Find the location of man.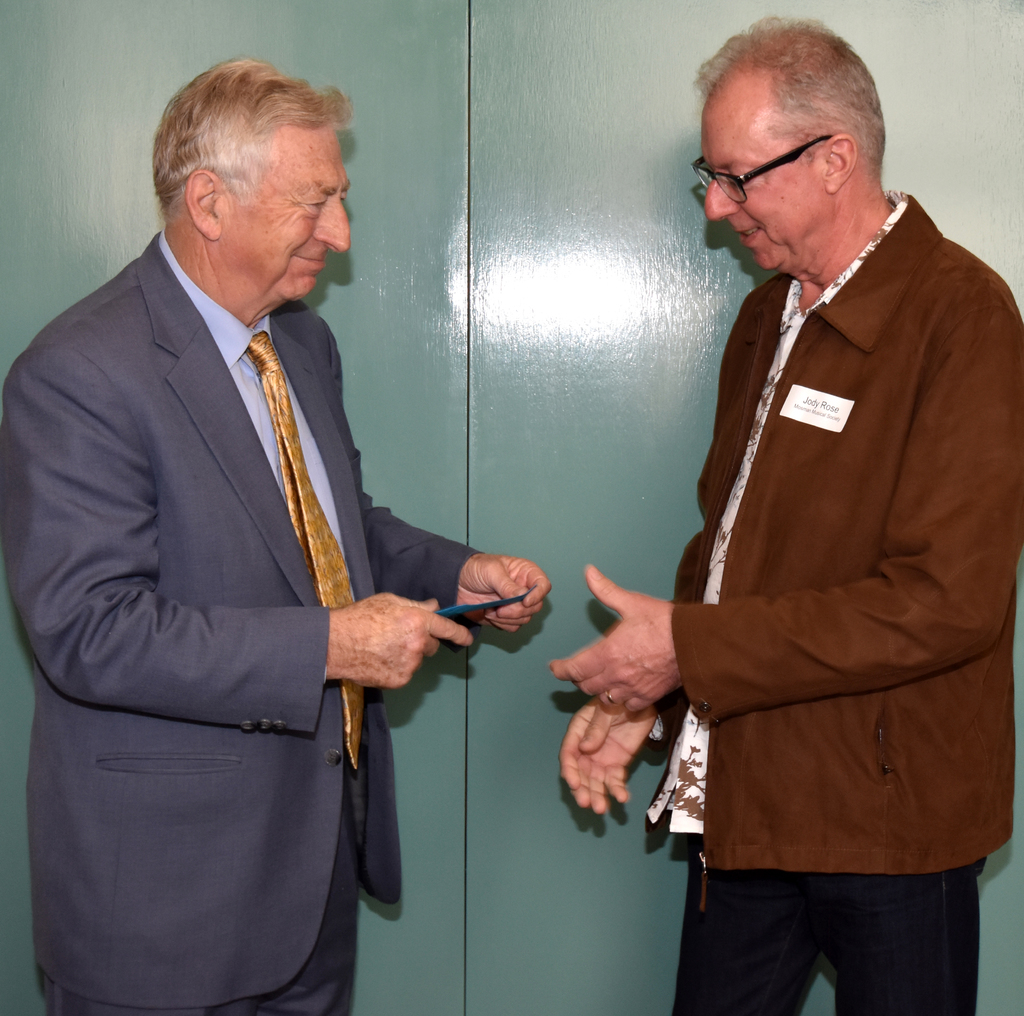
Location: (left=545, top=13, right=1023, bottom=1015).
